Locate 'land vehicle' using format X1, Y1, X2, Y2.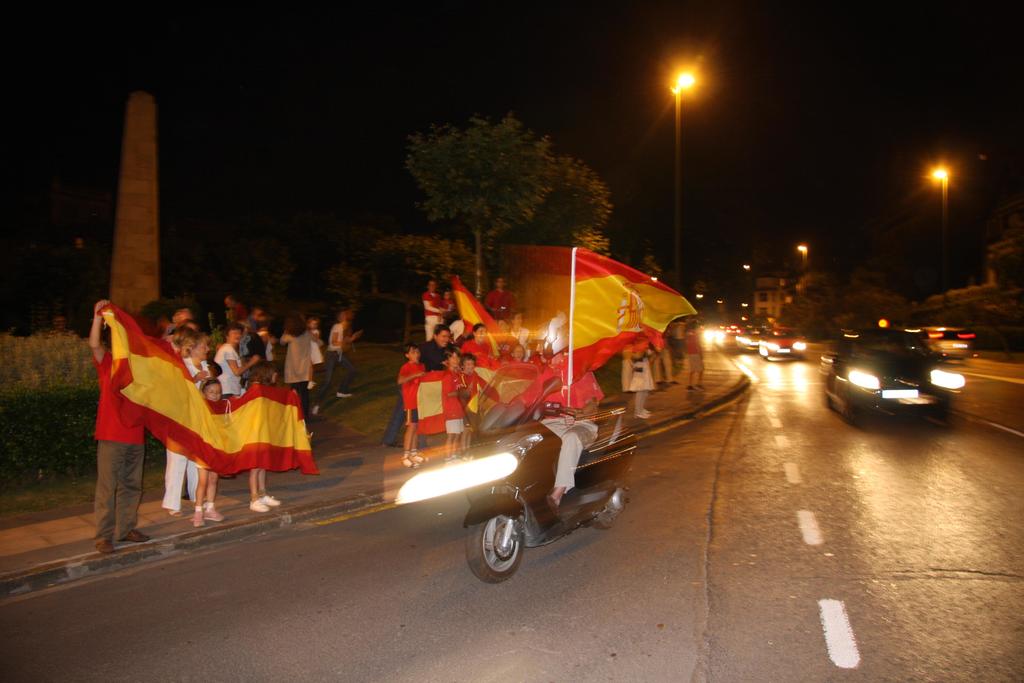
835, 335, 989, 439.
